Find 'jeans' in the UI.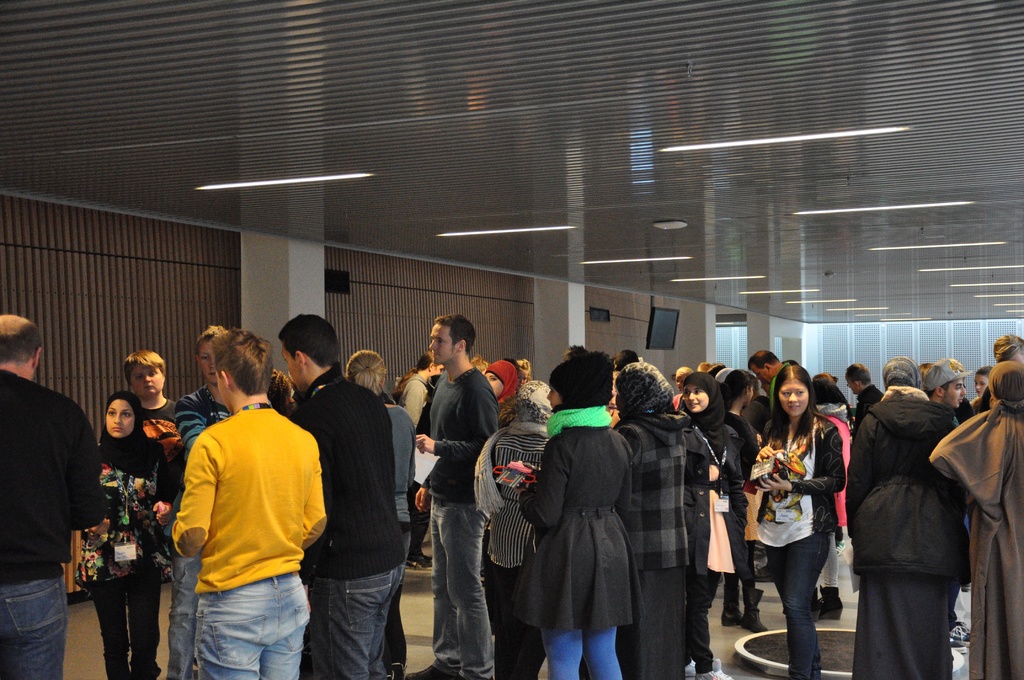
UI element at x1=195 y1=571 x2=312 y2=679.
